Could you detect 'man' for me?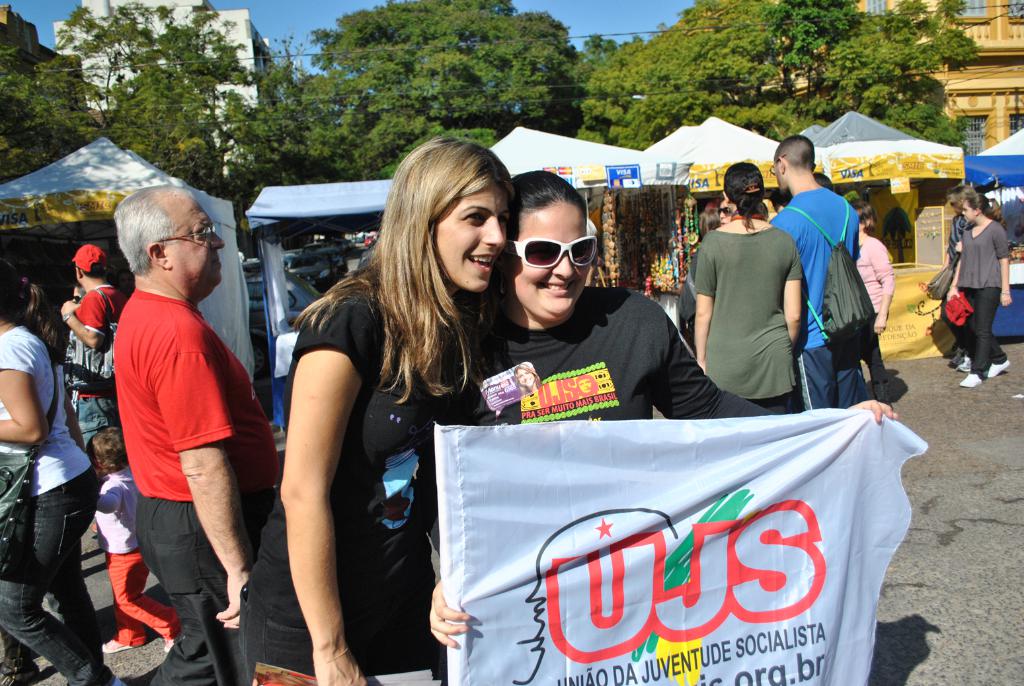
Detection result: locate(90, 155, 262, 685).
